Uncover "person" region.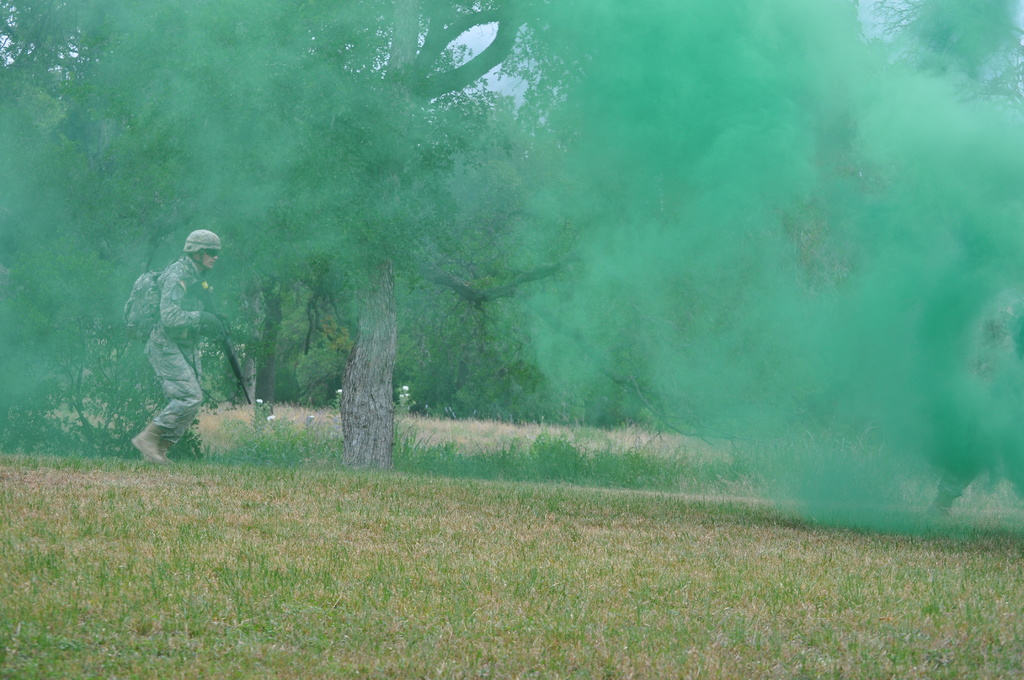
Uncovered: bbox=(125, 214, 234, 476).
